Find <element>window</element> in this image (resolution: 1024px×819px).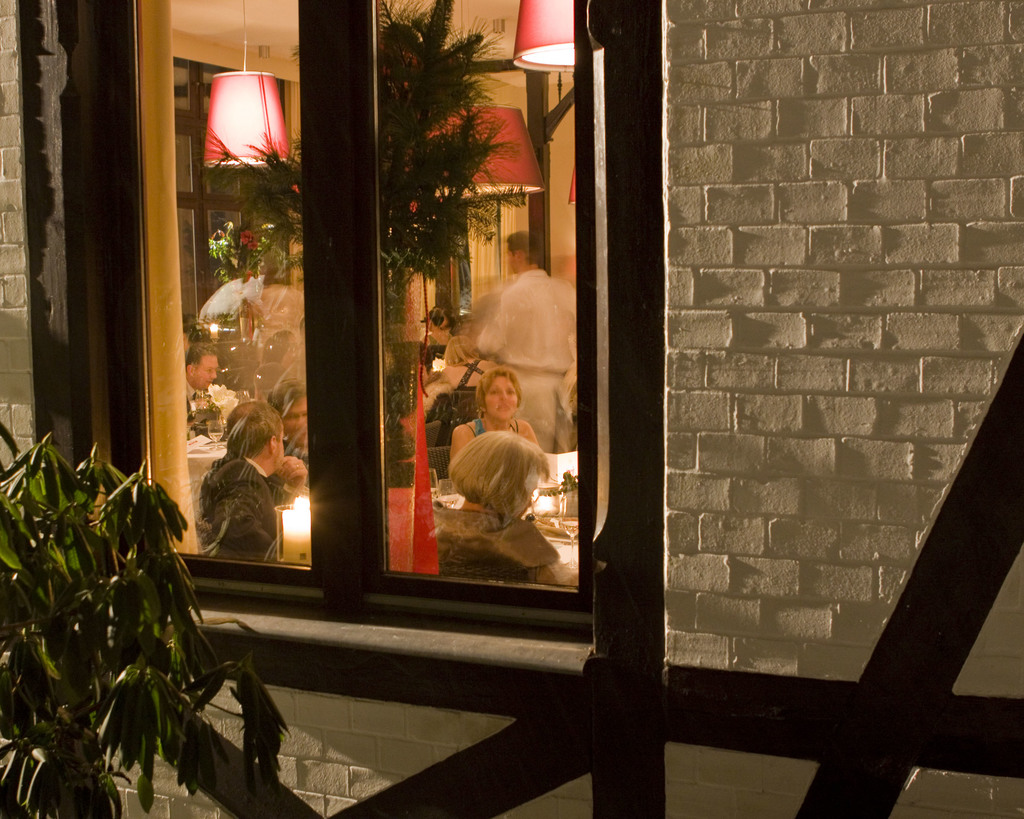
(365, 0, 577, 588).
